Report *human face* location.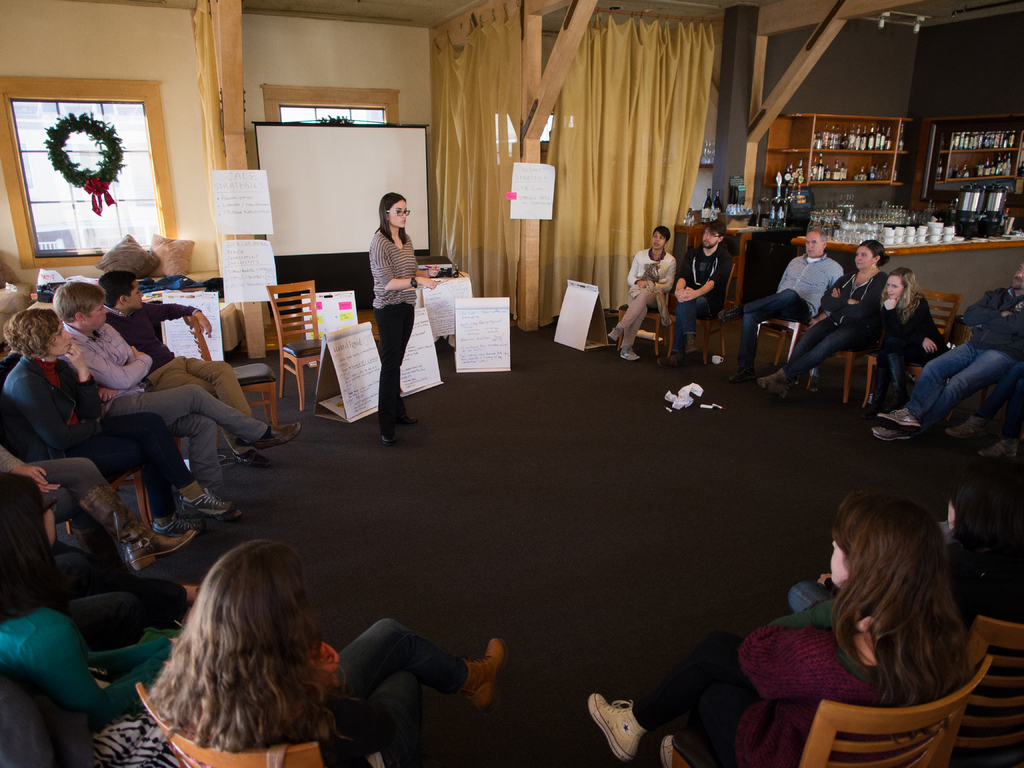
Report: <region>42, 319, 76, 353</region>.
